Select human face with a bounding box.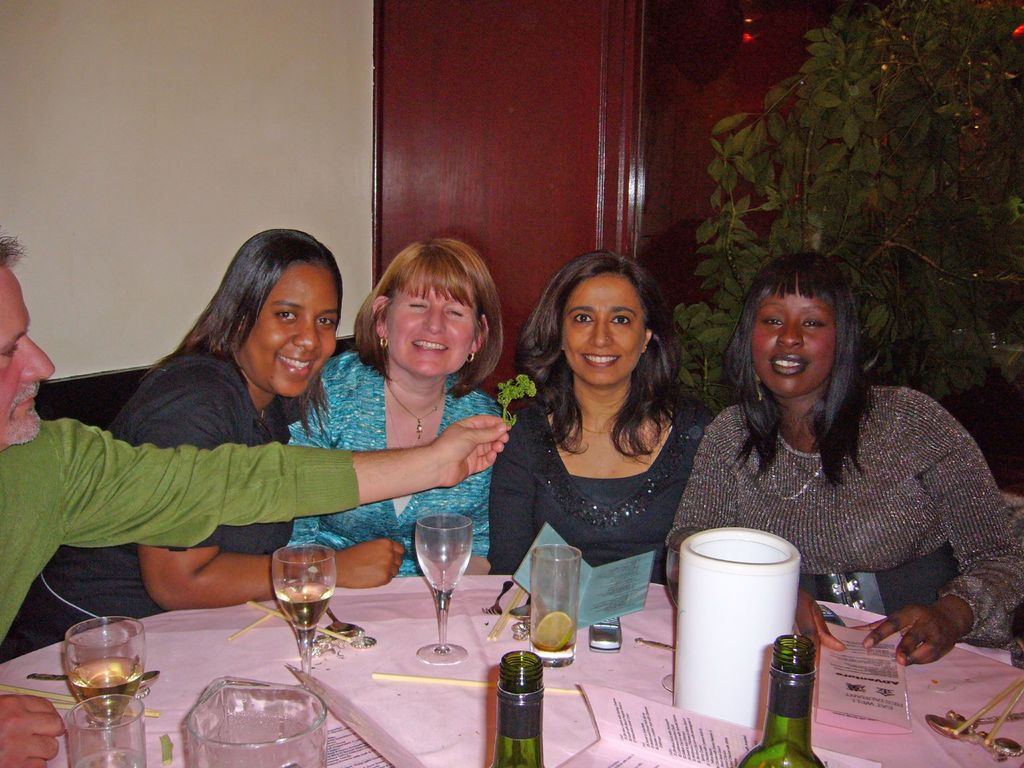
BBox(752, 291, 836, 399).
